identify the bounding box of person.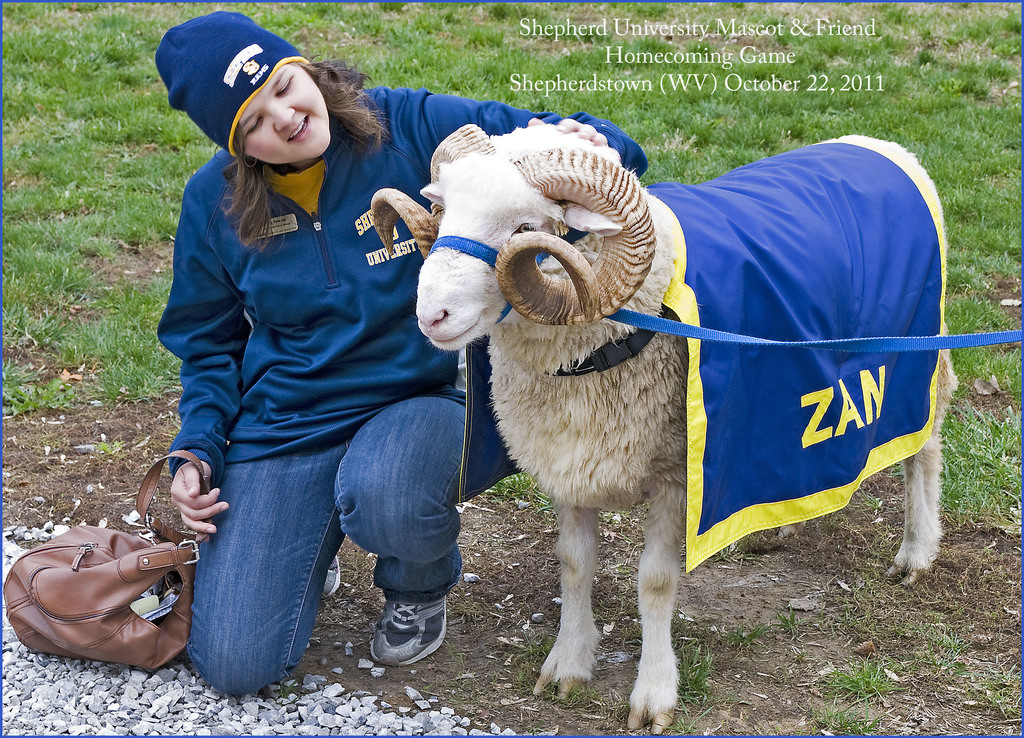
[163, 2, 648, 695].
